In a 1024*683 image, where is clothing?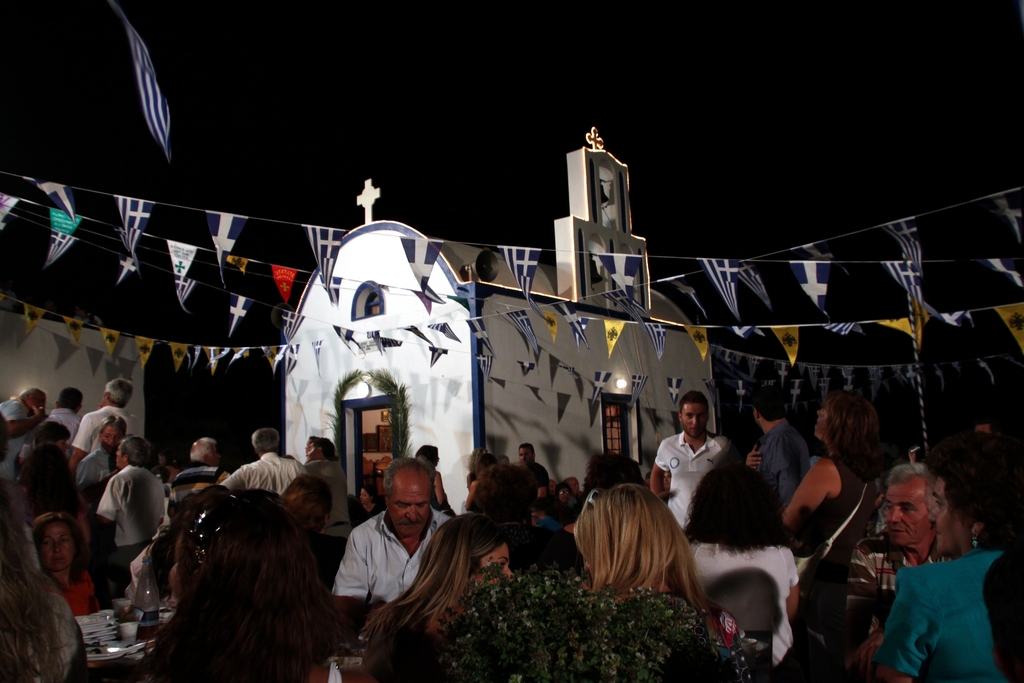
box=[564, 493, 585, 511].
